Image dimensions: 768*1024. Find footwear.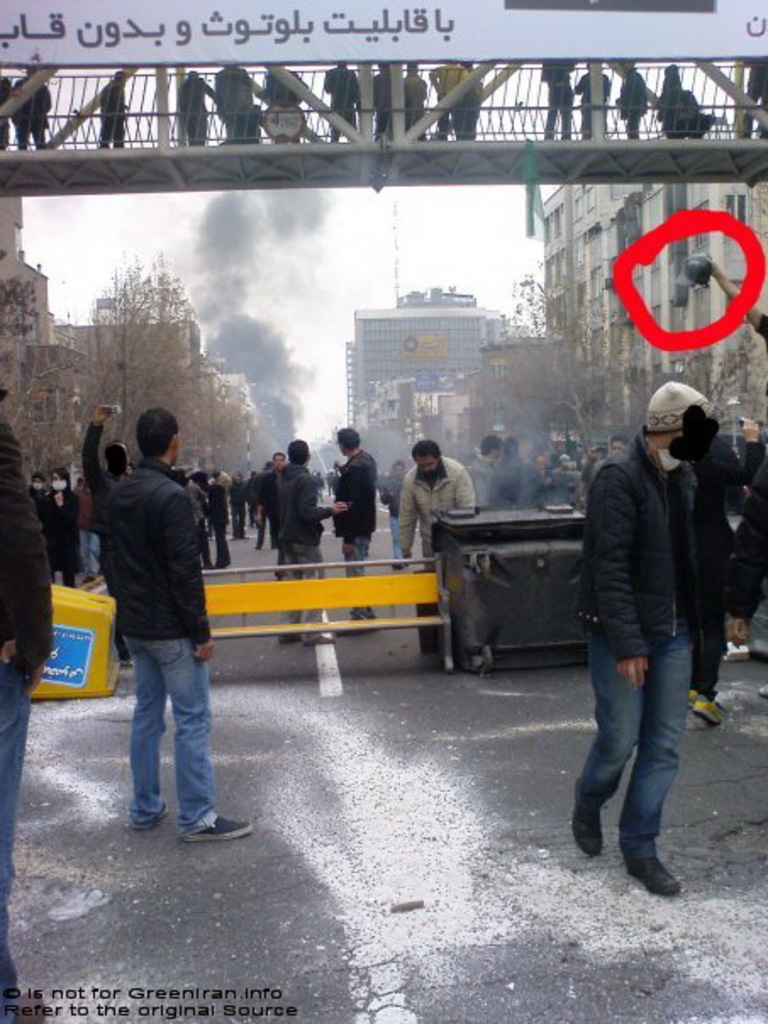
region(726, 639, 749, 661).
